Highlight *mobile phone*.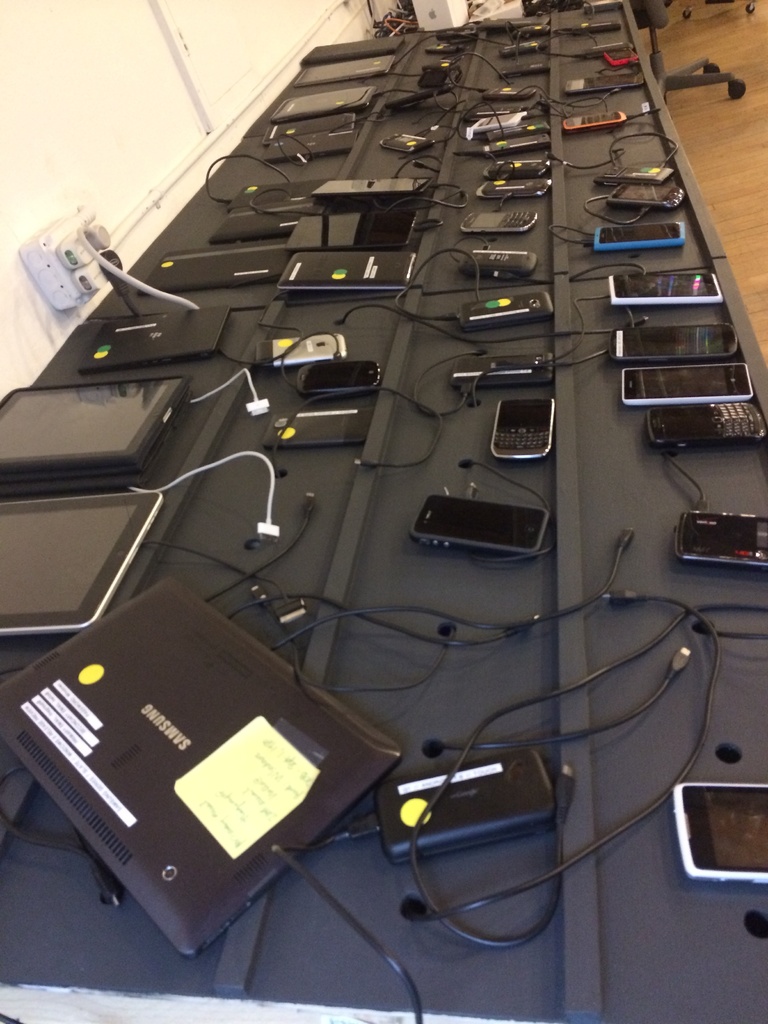
Highlighted region: [left=487, top=132, right=550, bottom=155].
